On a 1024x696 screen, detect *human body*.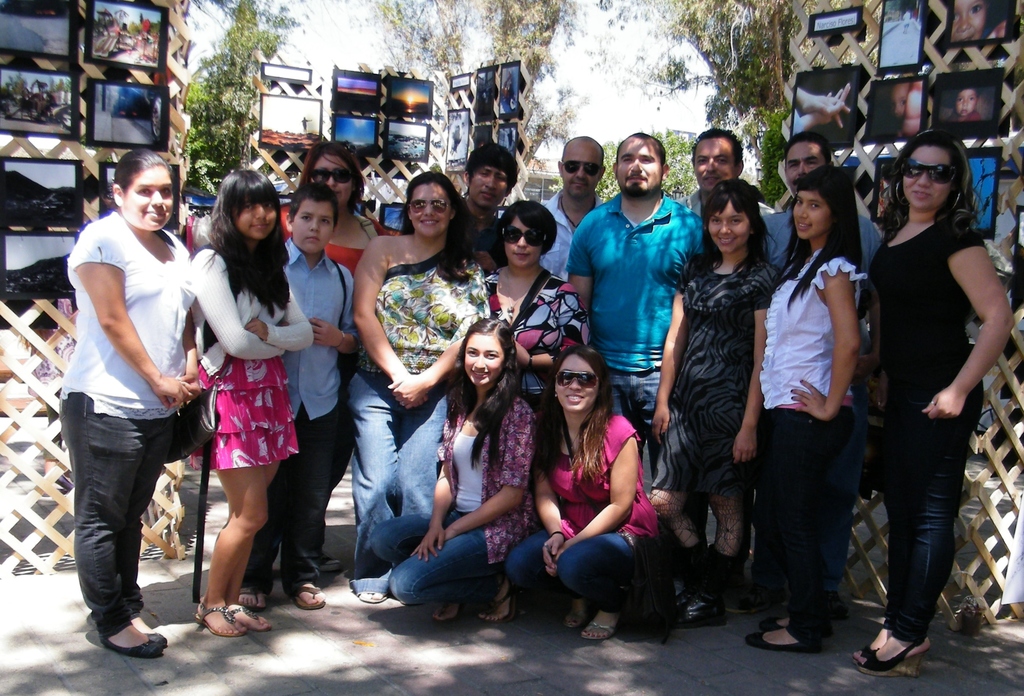
(70, 204, 194, 657).
